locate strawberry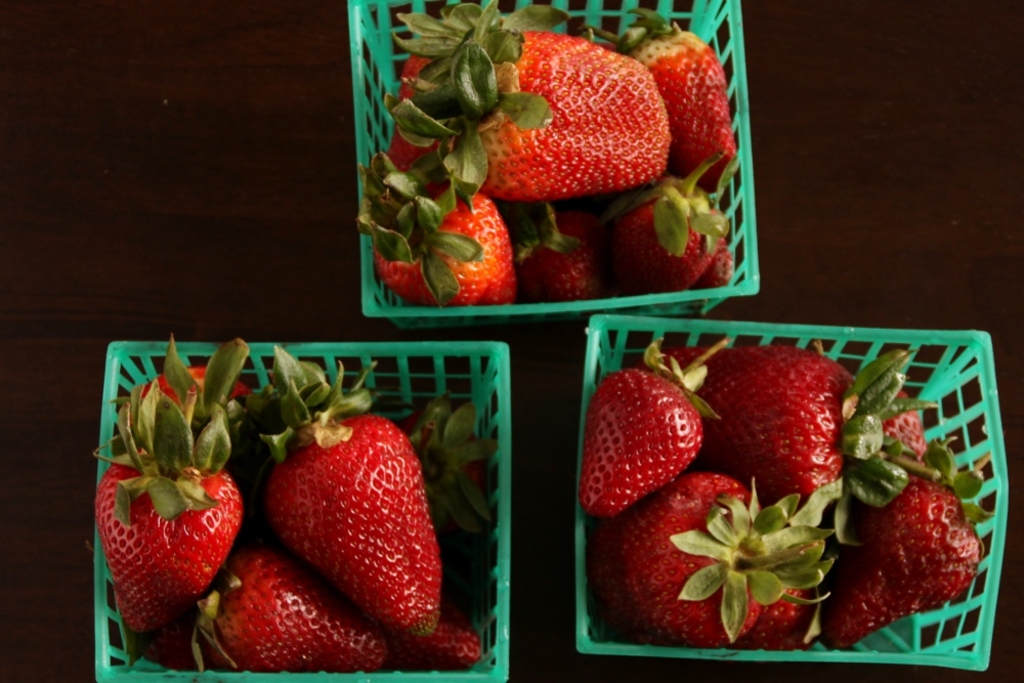
Rect(713, 338, 874, 485)
